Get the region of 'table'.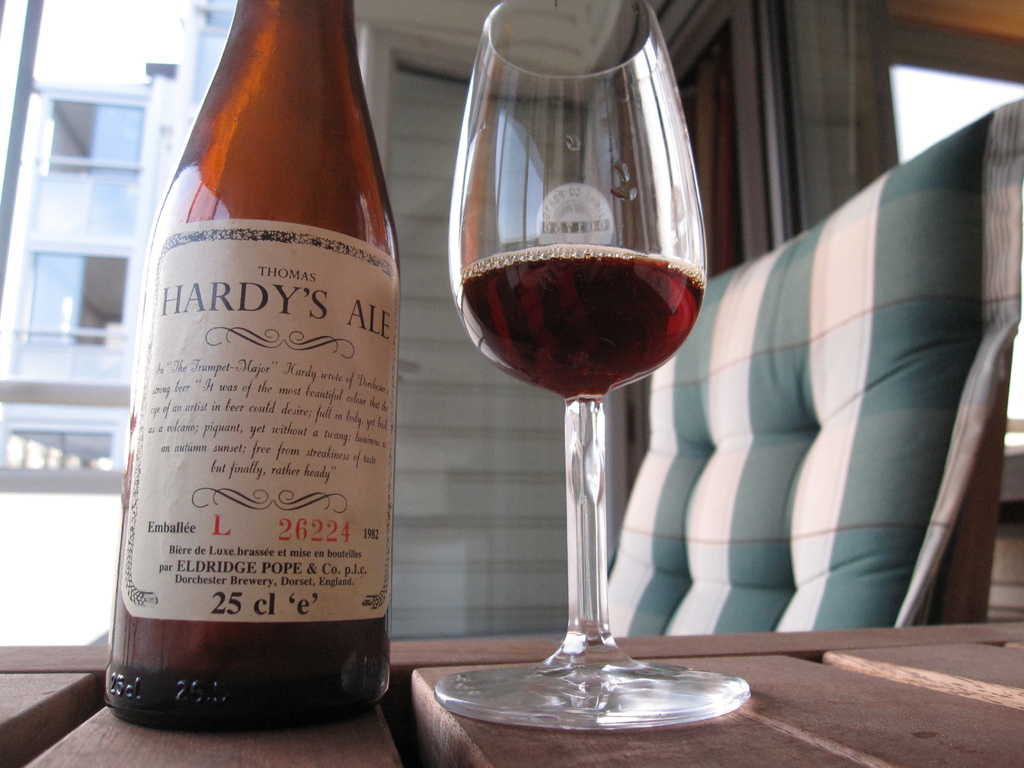
locate(0, 621, 1023, 767).
